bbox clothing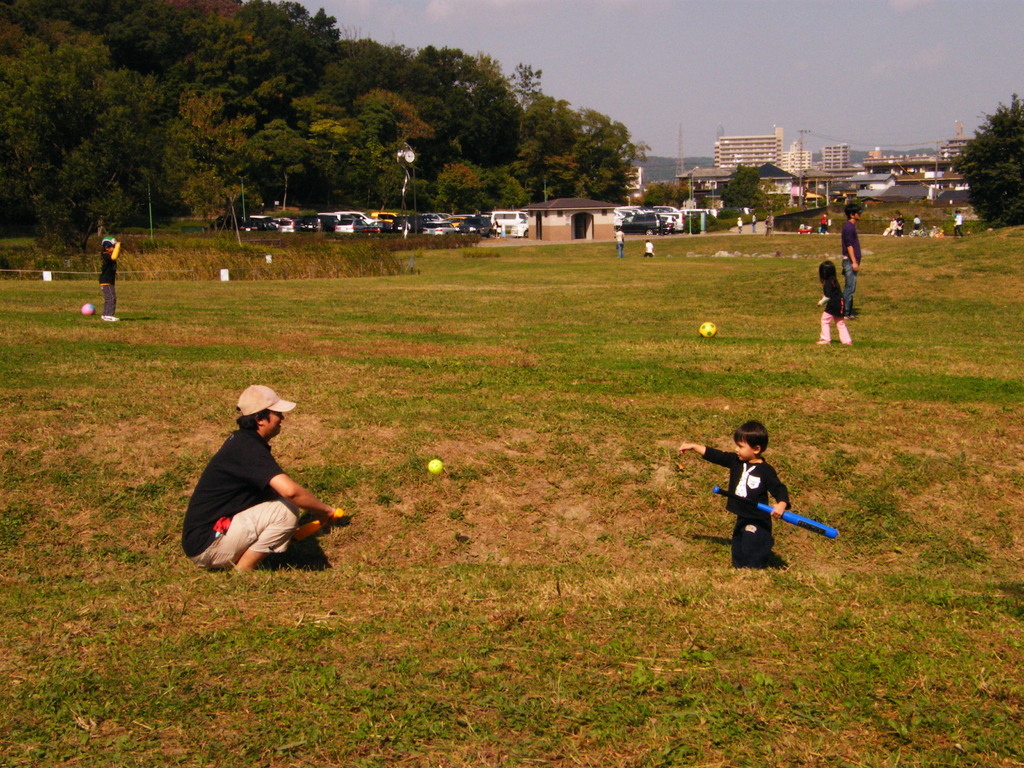
locate(643, 243, 656, 257)
